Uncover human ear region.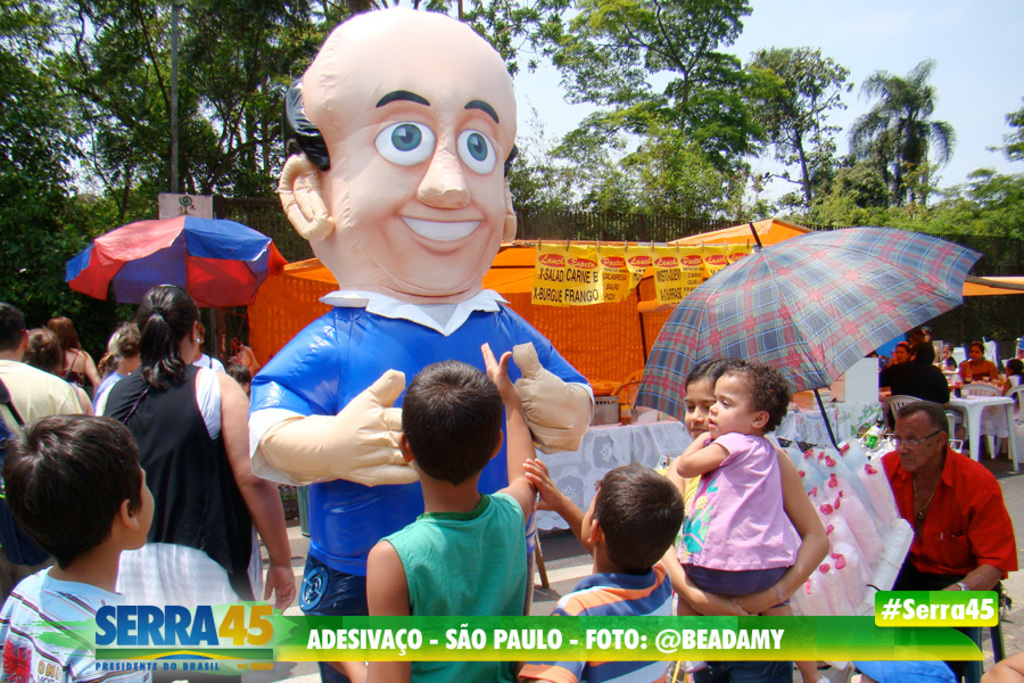
Uncovered: bbox=(754, 411, 769, 428).
